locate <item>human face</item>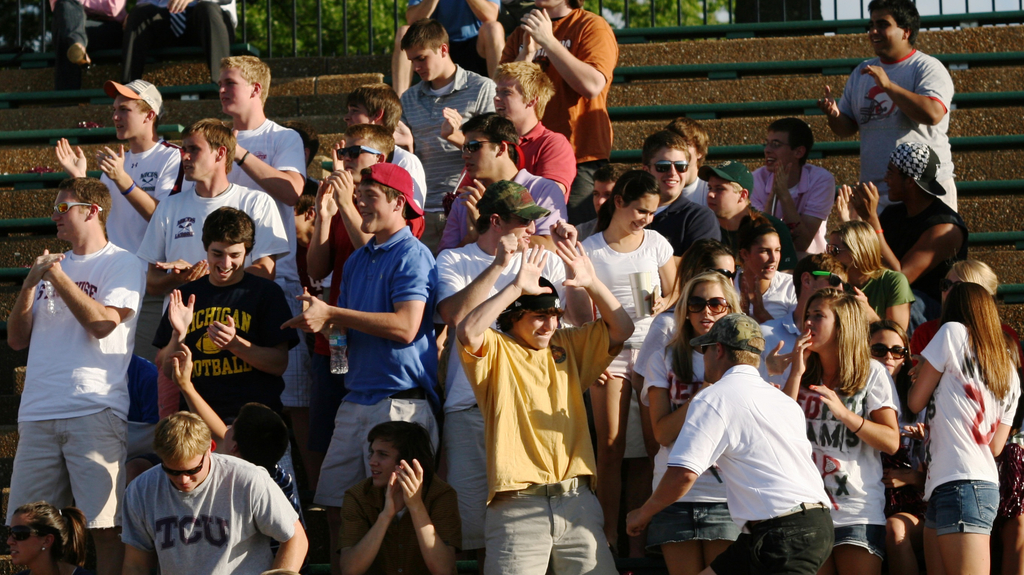
box(5, 509, 45, 563)
